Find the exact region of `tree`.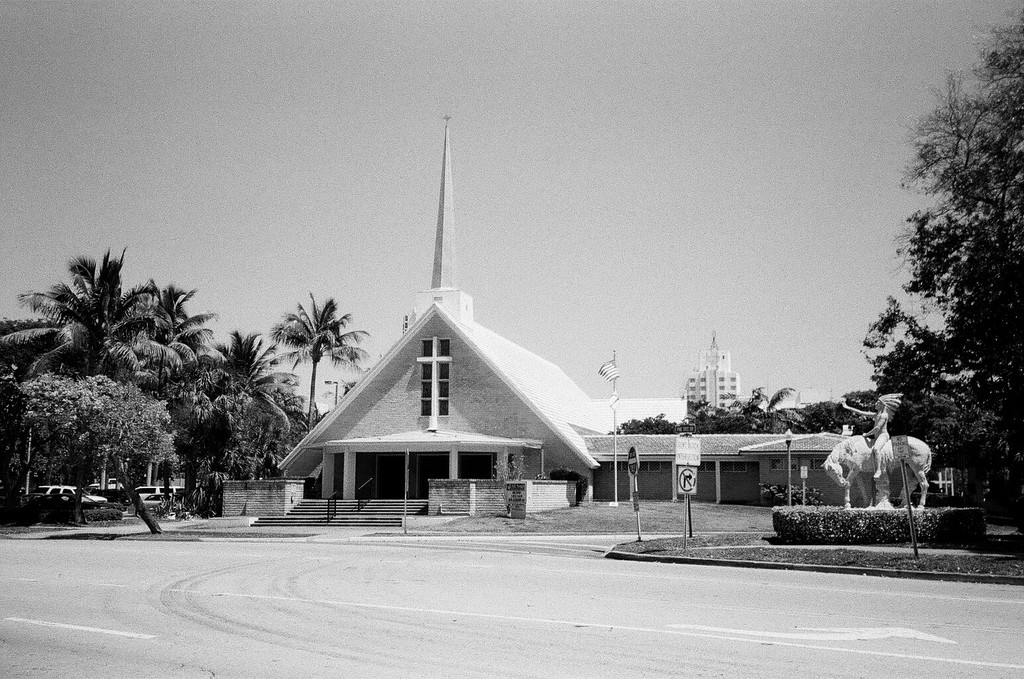
Exact region: pyautogui.locateOnScreen(604, 0, 1023, 526).
